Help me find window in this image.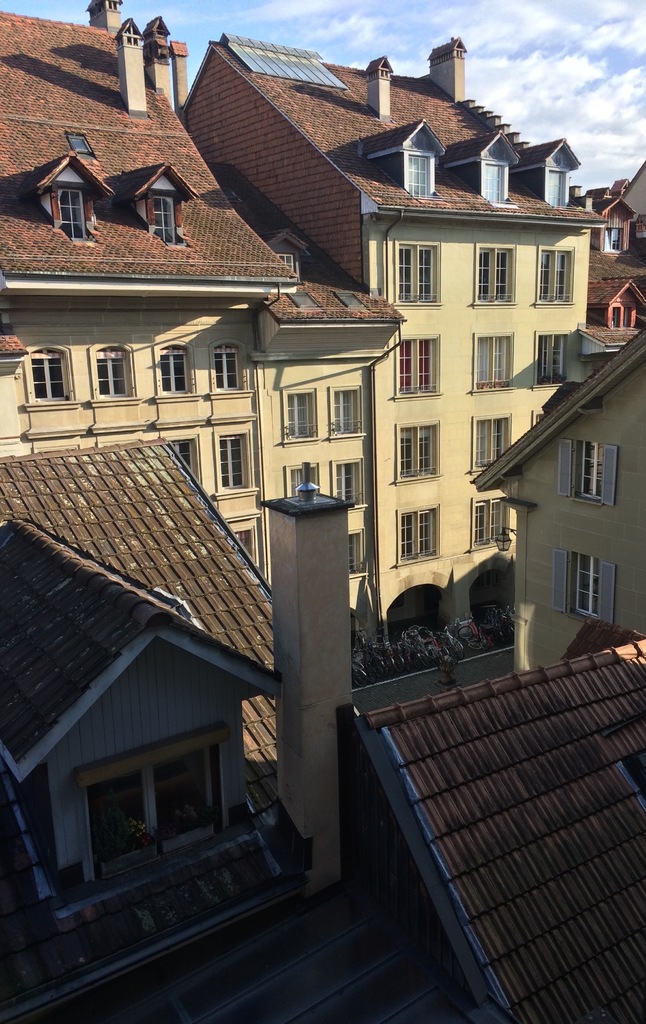
Found it: detection(149, 191, 184, 251).
